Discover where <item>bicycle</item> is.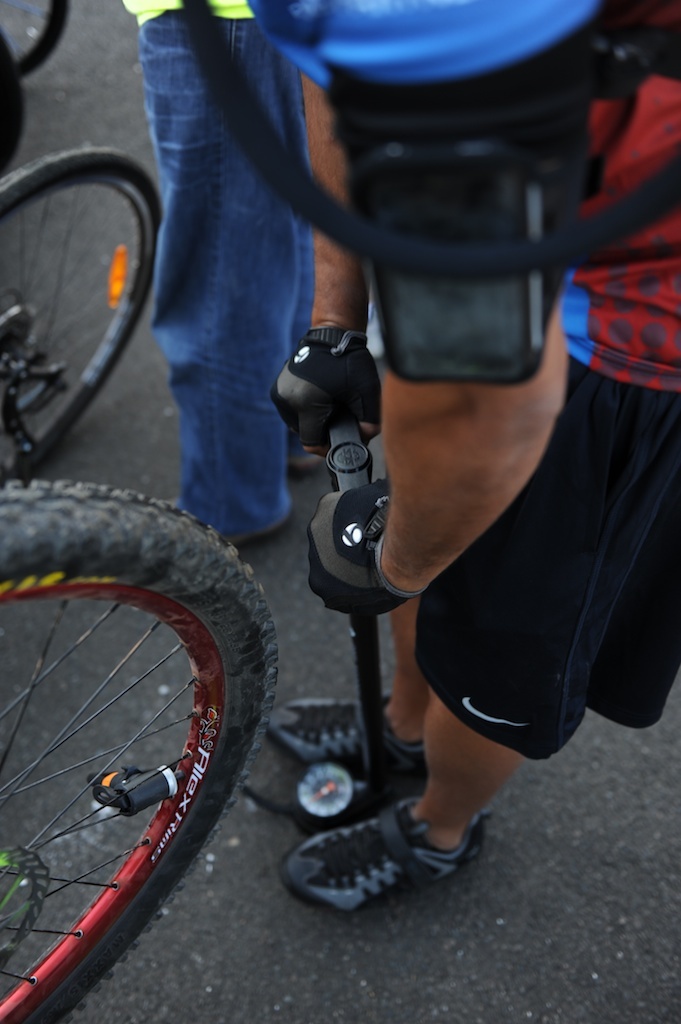
Discovered at Rect(0, 150, 162, 494).
